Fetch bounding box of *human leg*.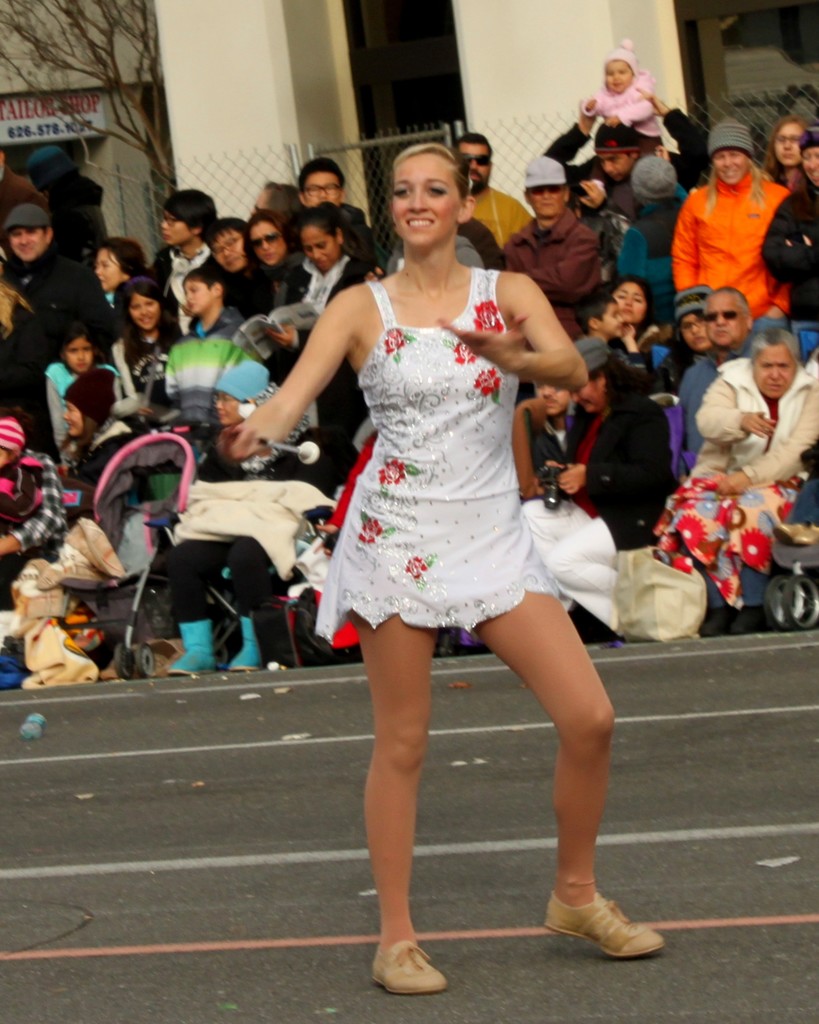
Bbox: select_region(475, 586, 664, 959).
